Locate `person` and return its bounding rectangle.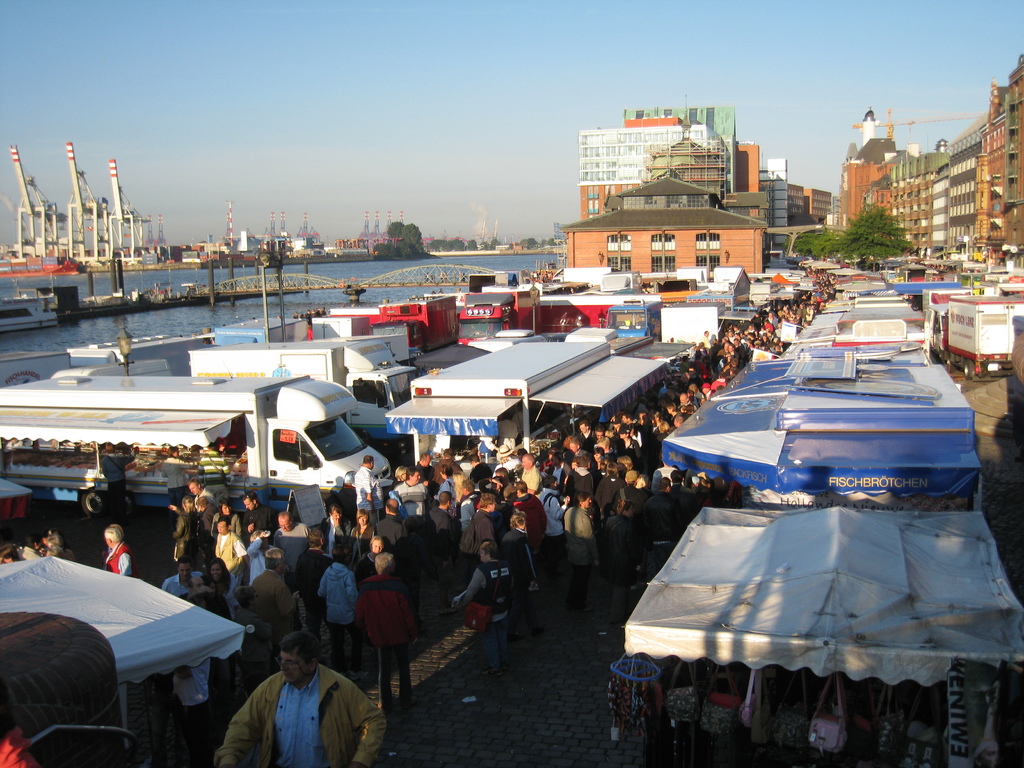
<box>106,525,134,572</box>.
